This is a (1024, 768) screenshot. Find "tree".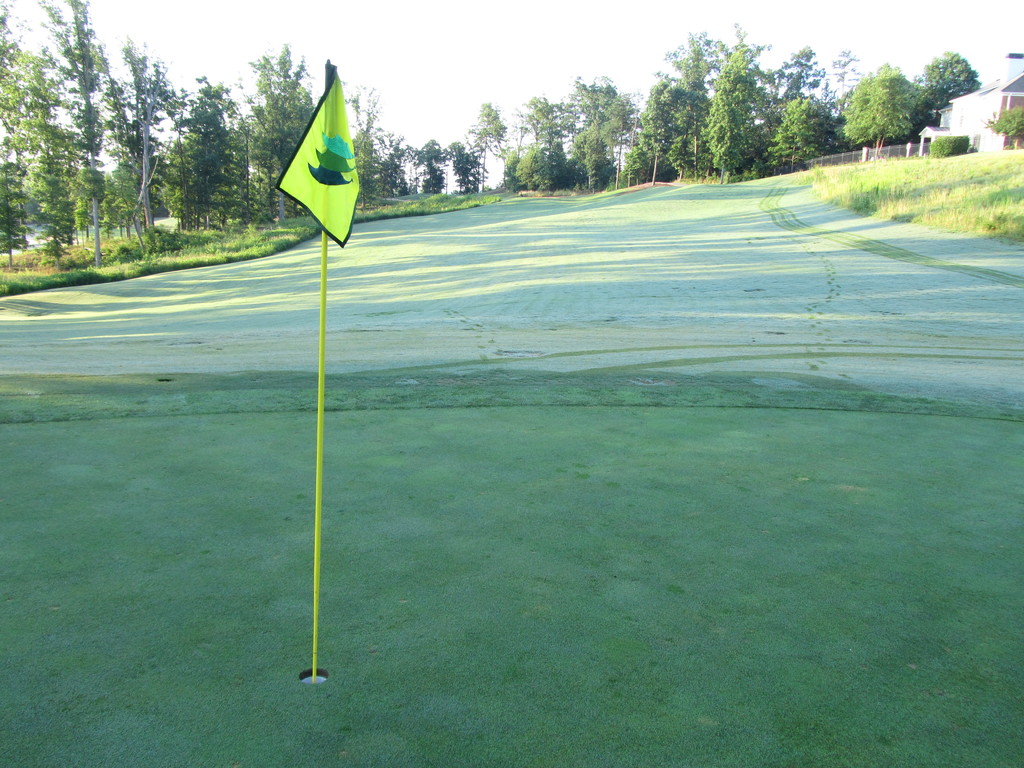
Bounding box: (left=517, top=93, right=570, bottom=163).
